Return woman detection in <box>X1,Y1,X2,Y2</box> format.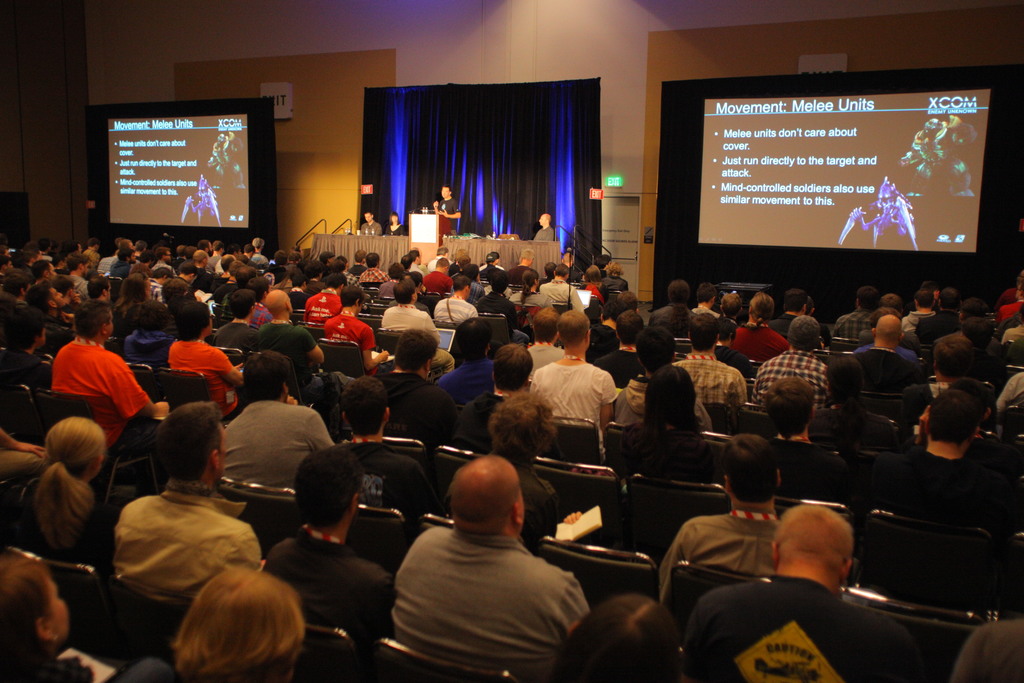
<box>762,377,813,442</box>.
